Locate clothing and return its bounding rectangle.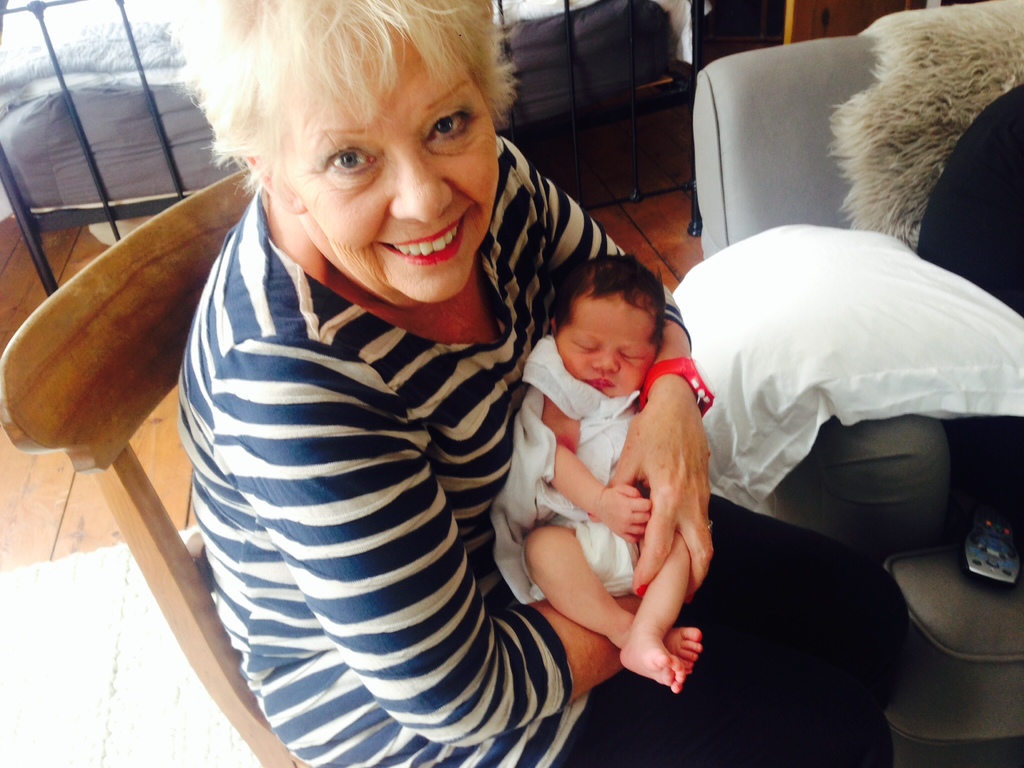
[488, 333, 636, 606].
